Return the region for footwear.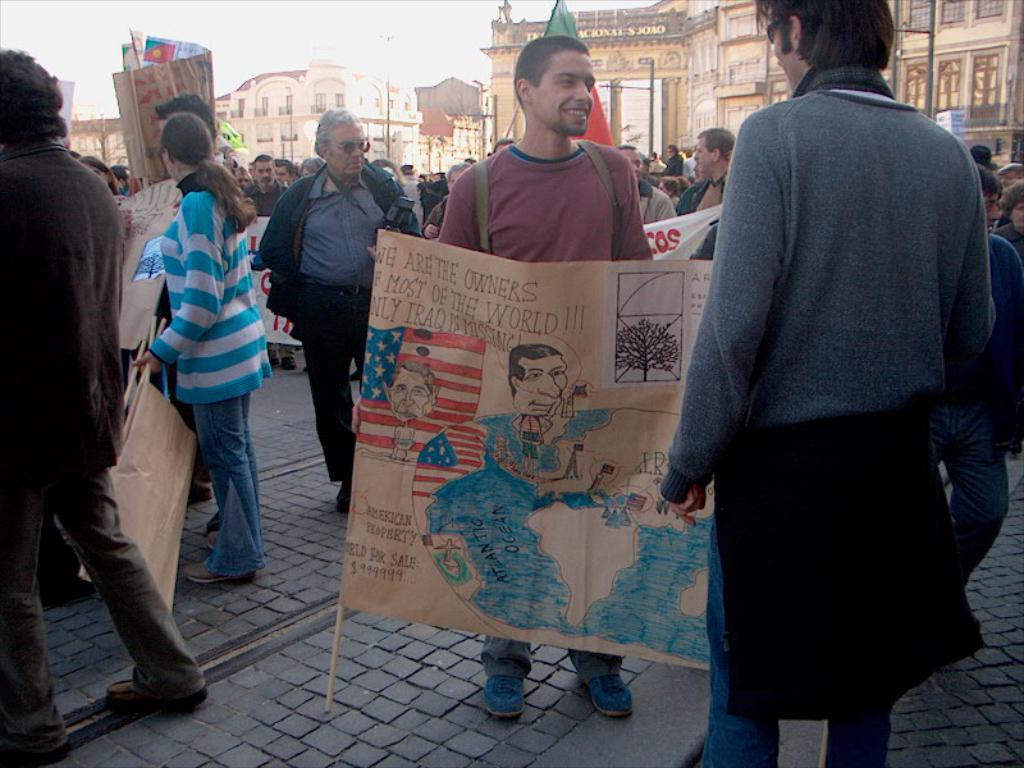
x1=108, y1=678, x2=209, y2=705.
